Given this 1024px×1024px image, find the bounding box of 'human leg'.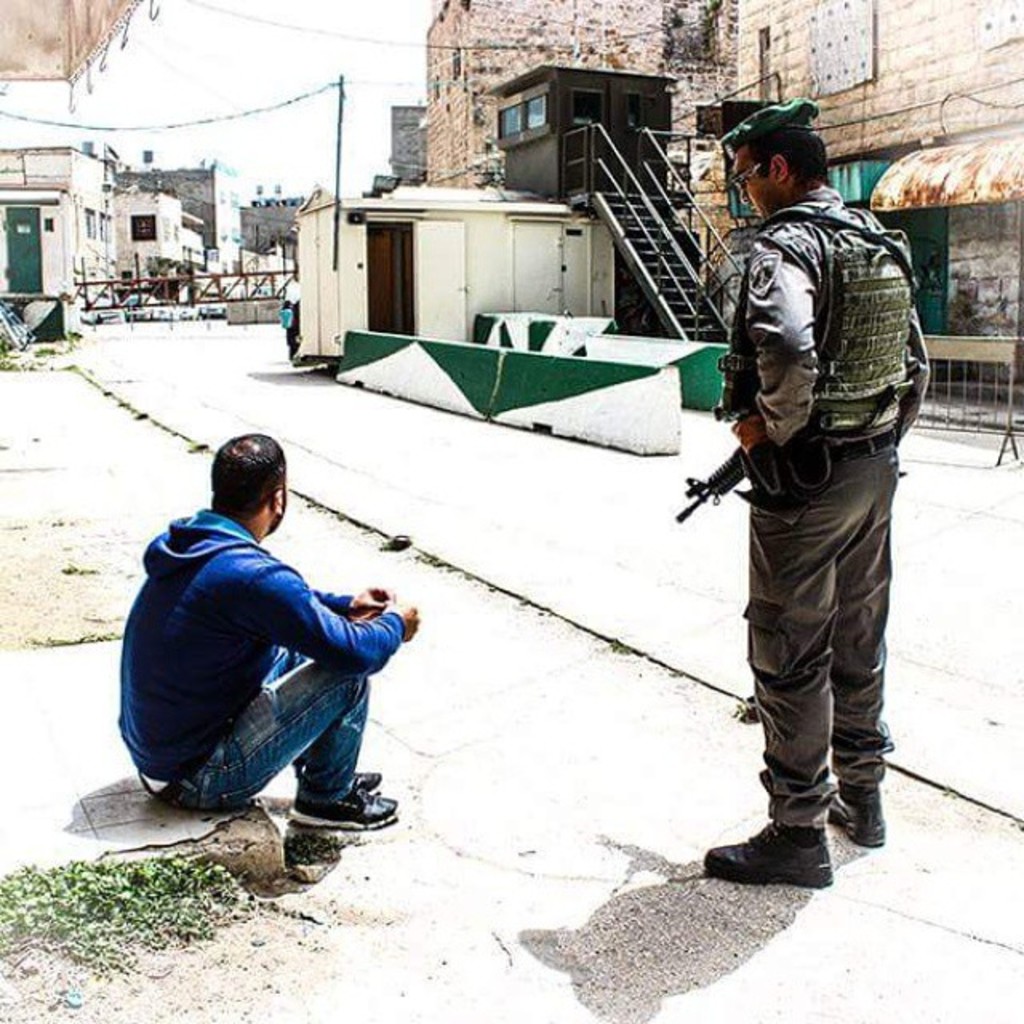
269, 648, 381, 798.
